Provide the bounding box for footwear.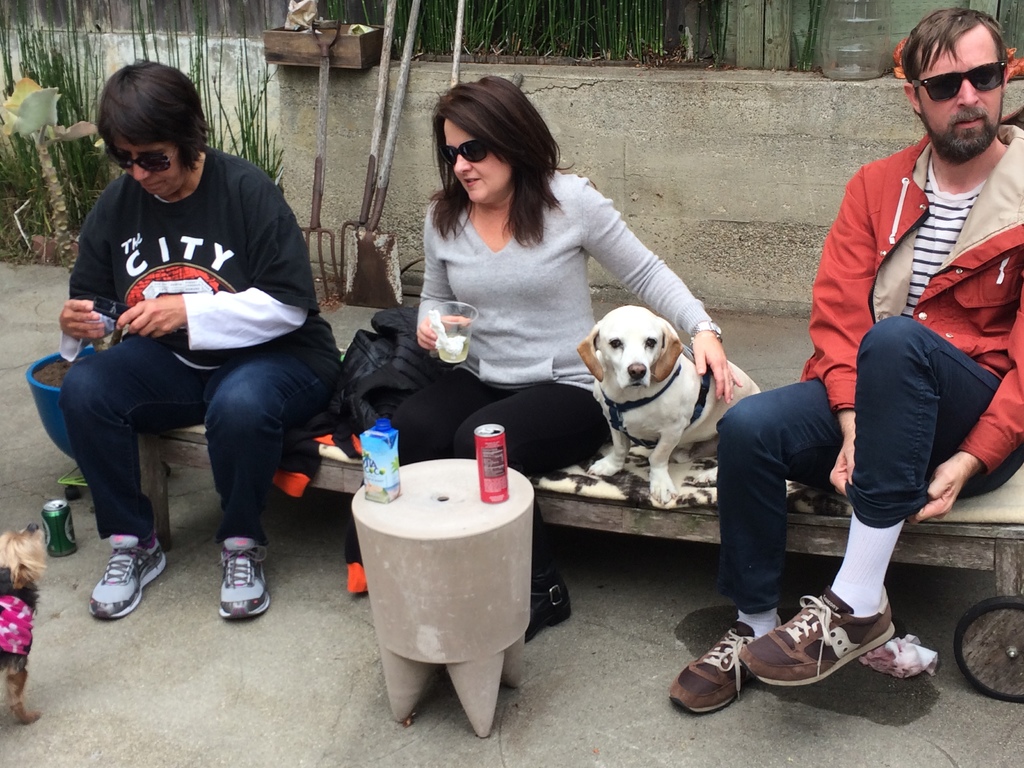
[x1=215, y1=533, x2=272, y2=621].
